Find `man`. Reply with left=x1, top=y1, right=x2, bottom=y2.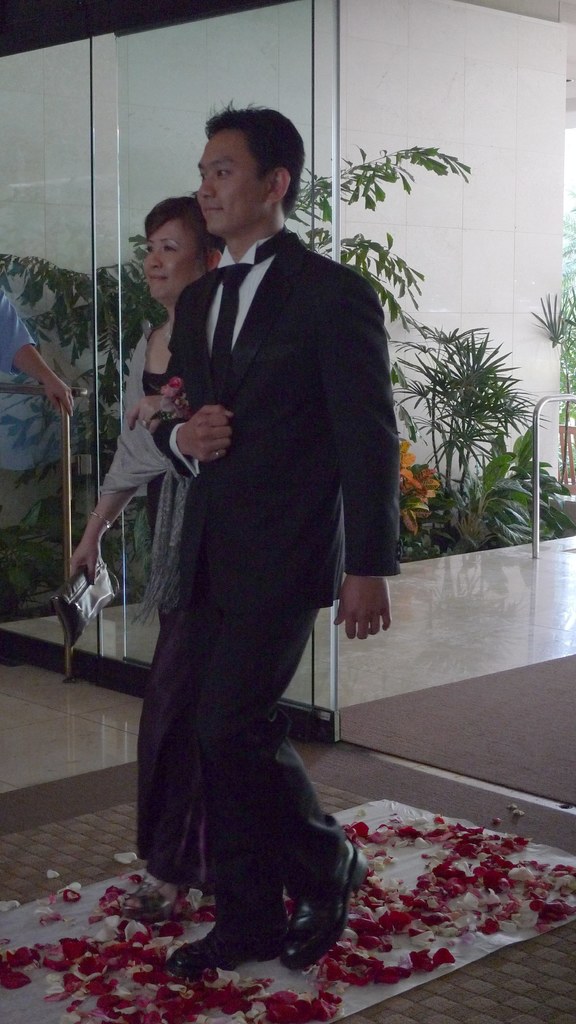
left=119, top=103, right=398, bottom=980.
